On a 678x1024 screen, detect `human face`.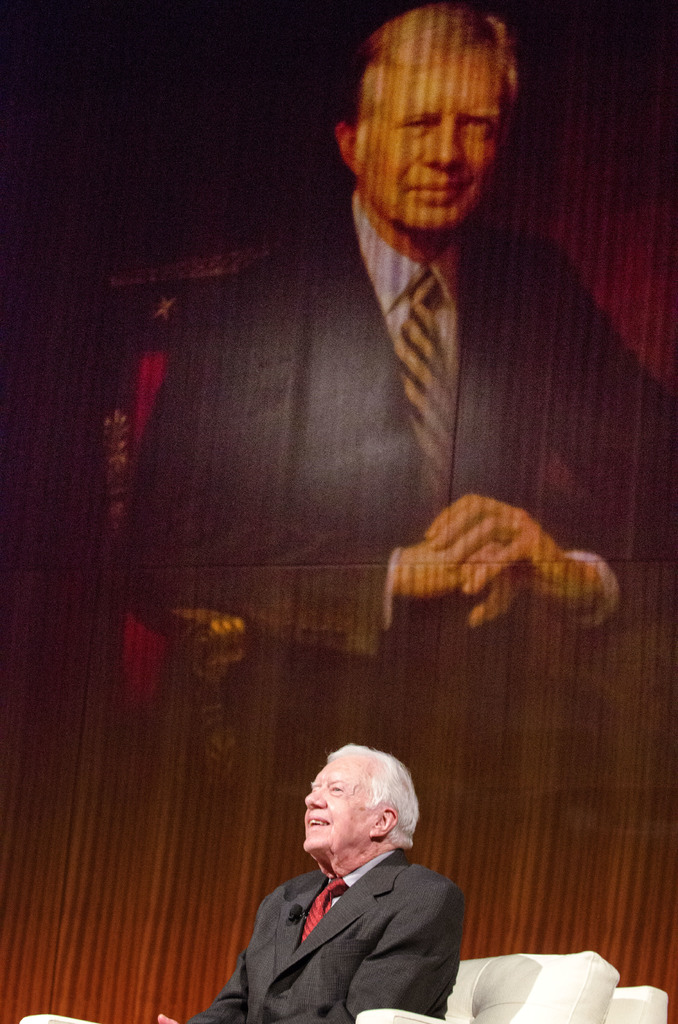
364 50 496 230.
